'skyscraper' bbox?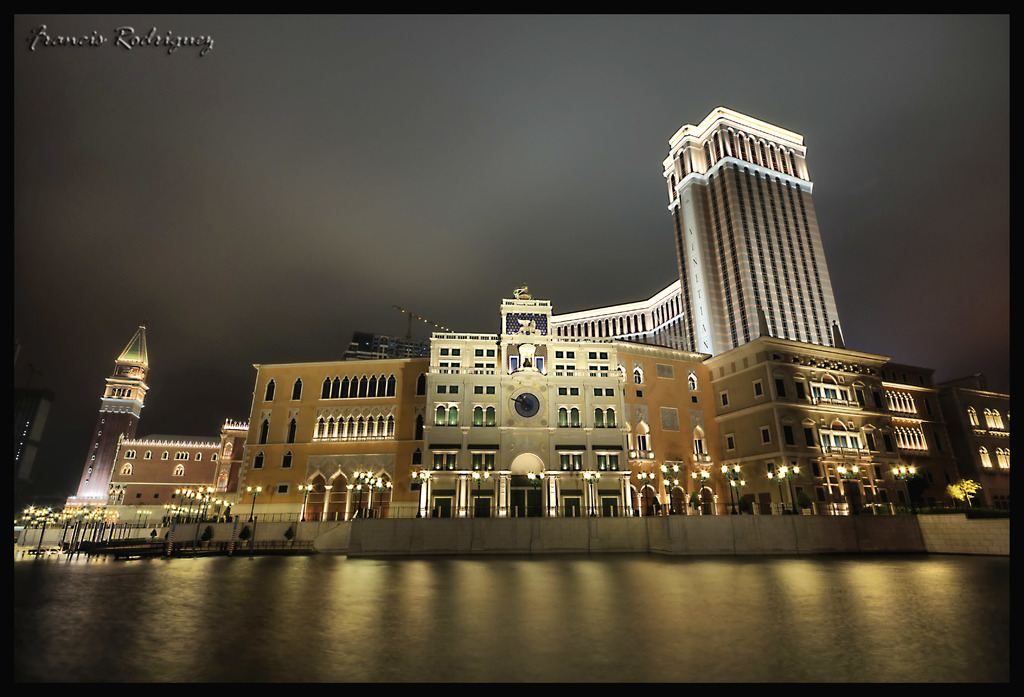
left=662, top=126, right=867, bottom=383
